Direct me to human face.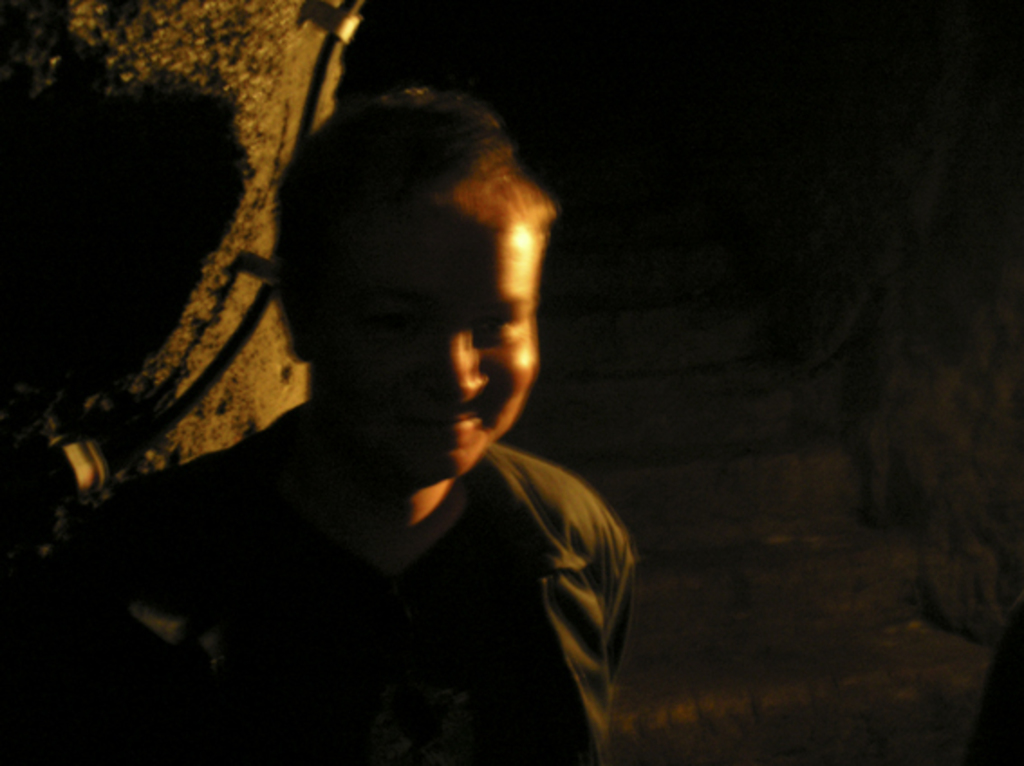
Direction: {"x1": 318, "y1": 195, "x2": 540, "y2": 499}.
